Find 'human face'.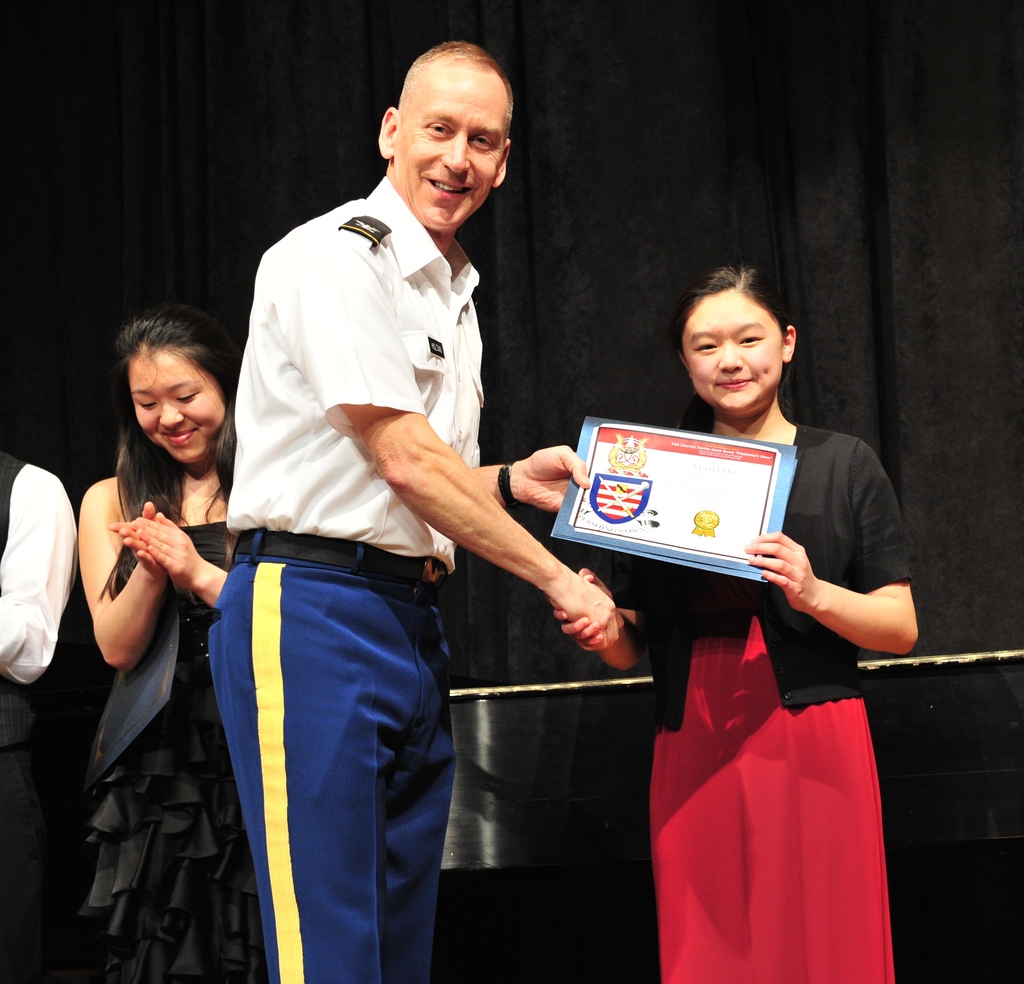
region(681, 290, 775, 408).
